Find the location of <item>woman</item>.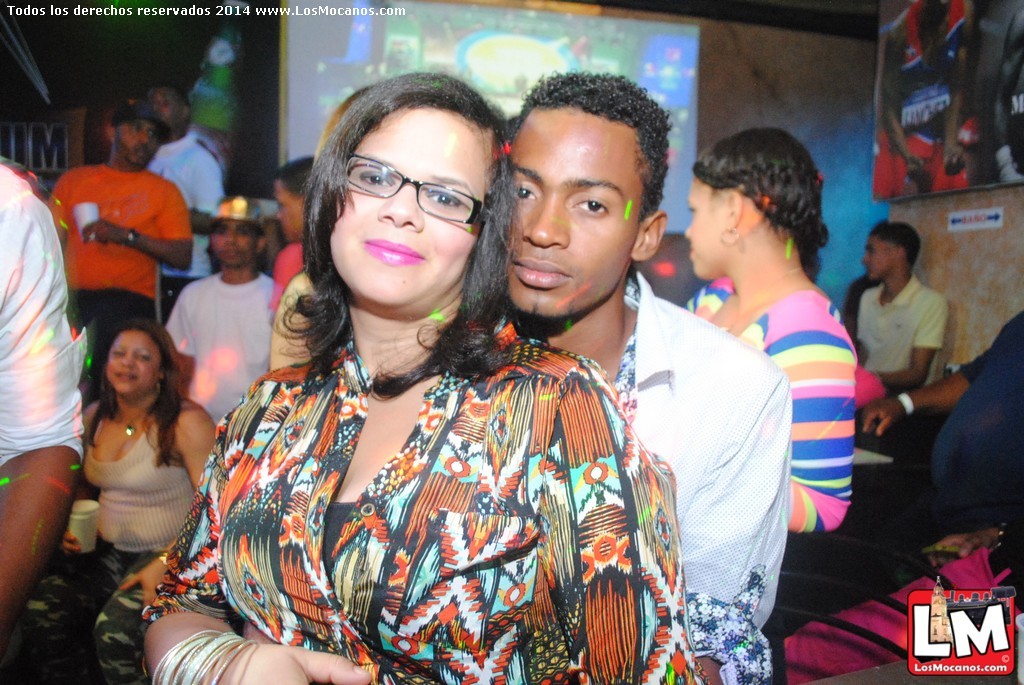
Location: (22, 314, 219, 684).
